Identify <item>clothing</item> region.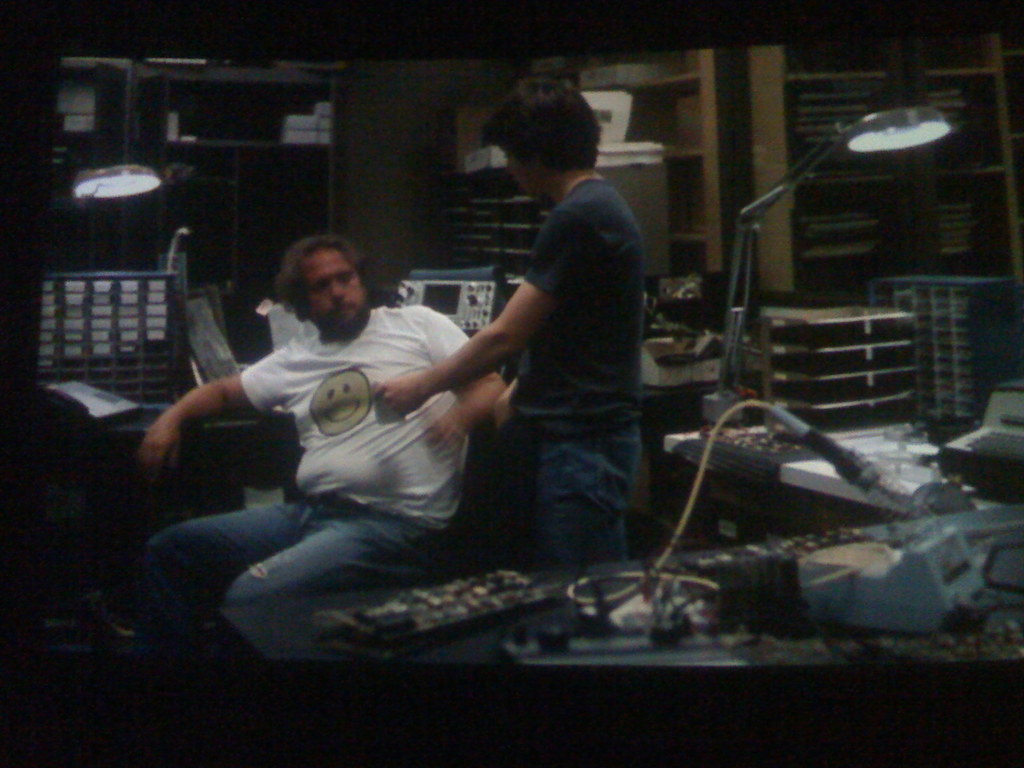
Region: [134, 306, 469, 658].
